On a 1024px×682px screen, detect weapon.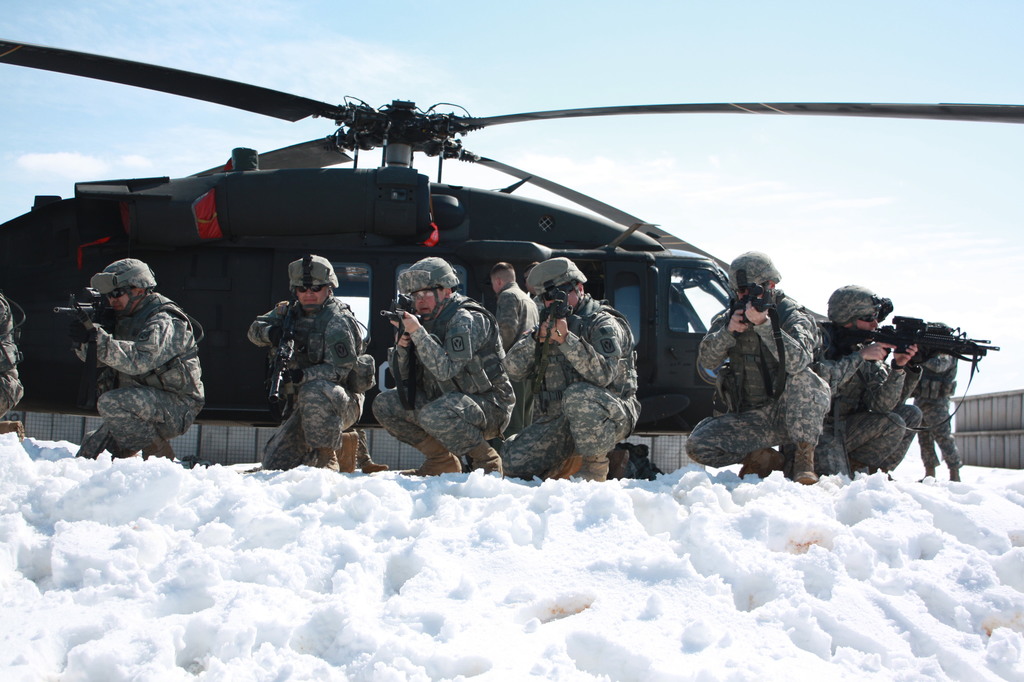
rect(722, 263, 779, 361).
